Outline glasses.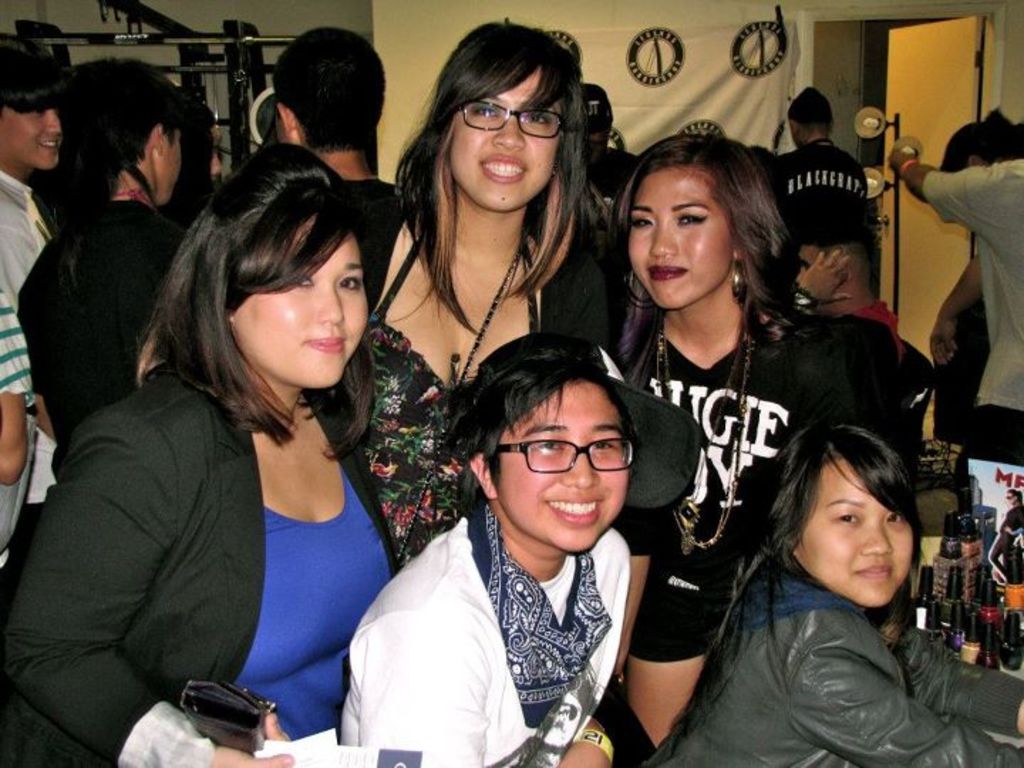
Outline: left=468, top=424, right=646, bottom=503.
